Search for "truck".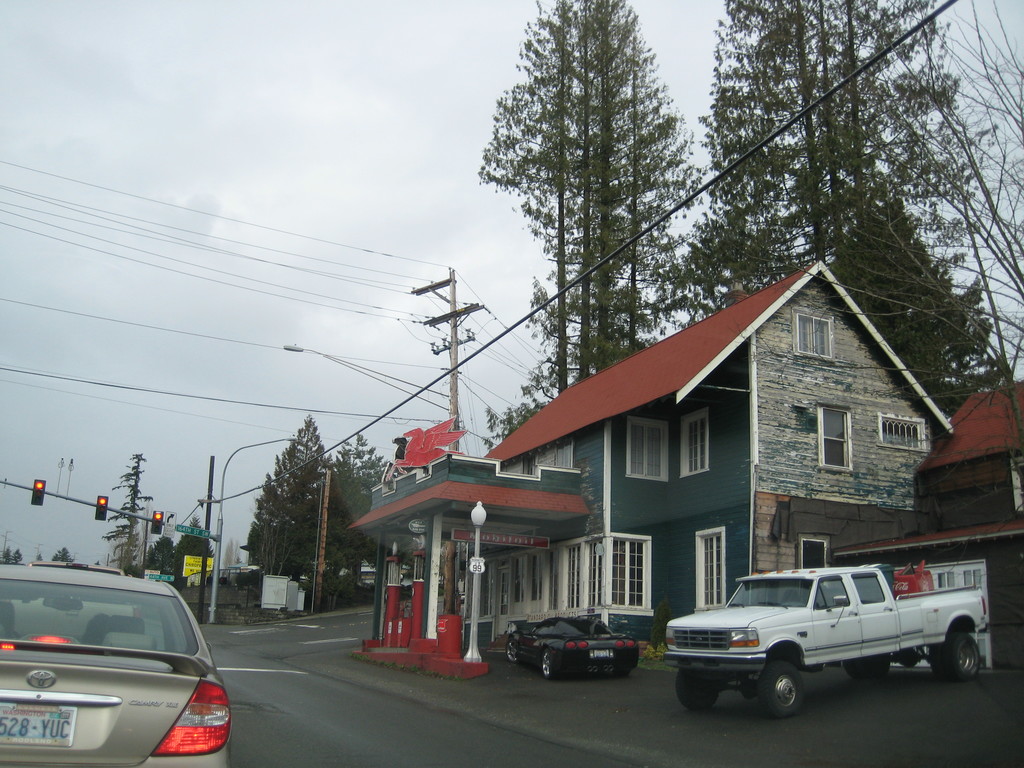
Found at rect(638, 566, 1000, 715).
